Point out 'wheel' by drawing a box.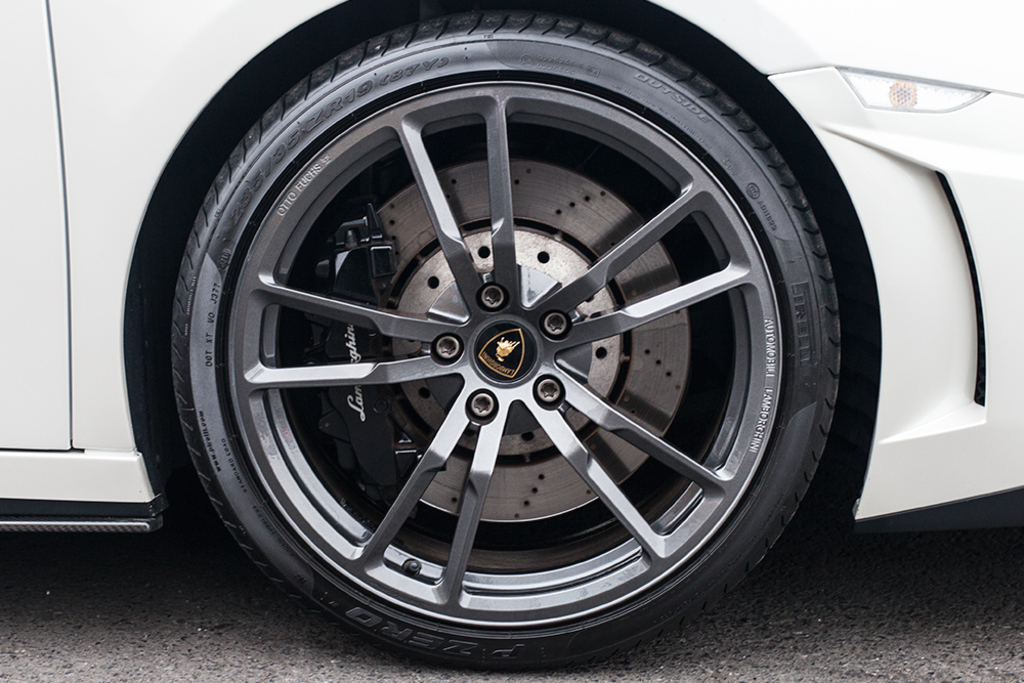
170, 9, 839, 674.
